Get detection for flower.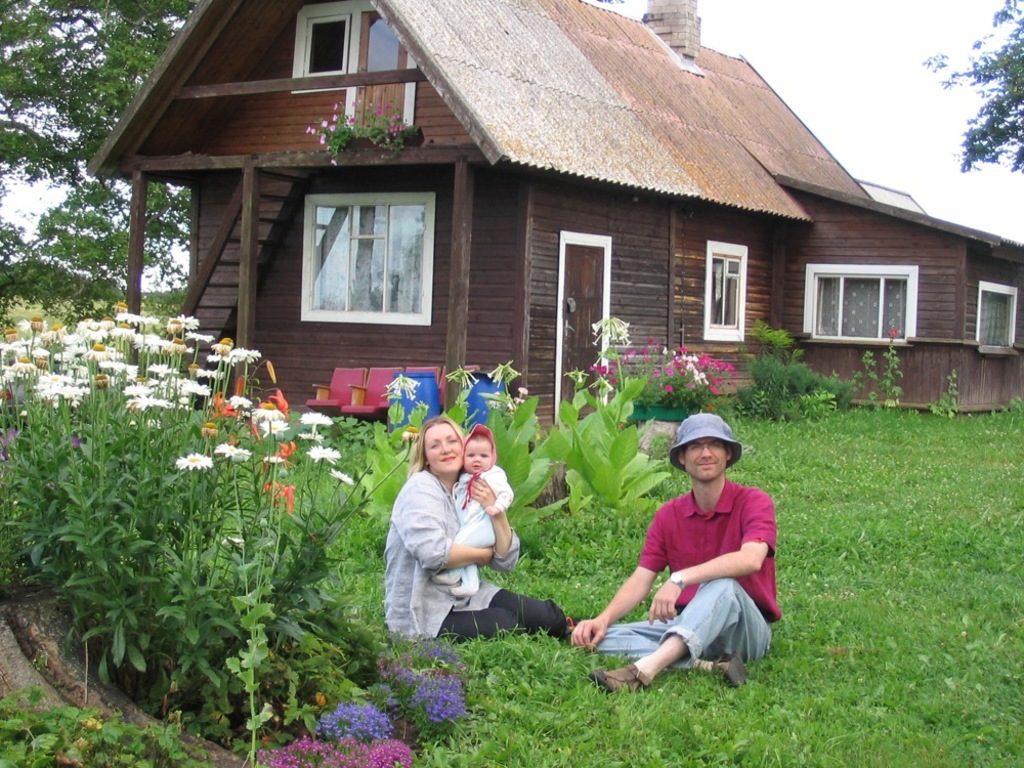
Detection: [489,392,501,411].
